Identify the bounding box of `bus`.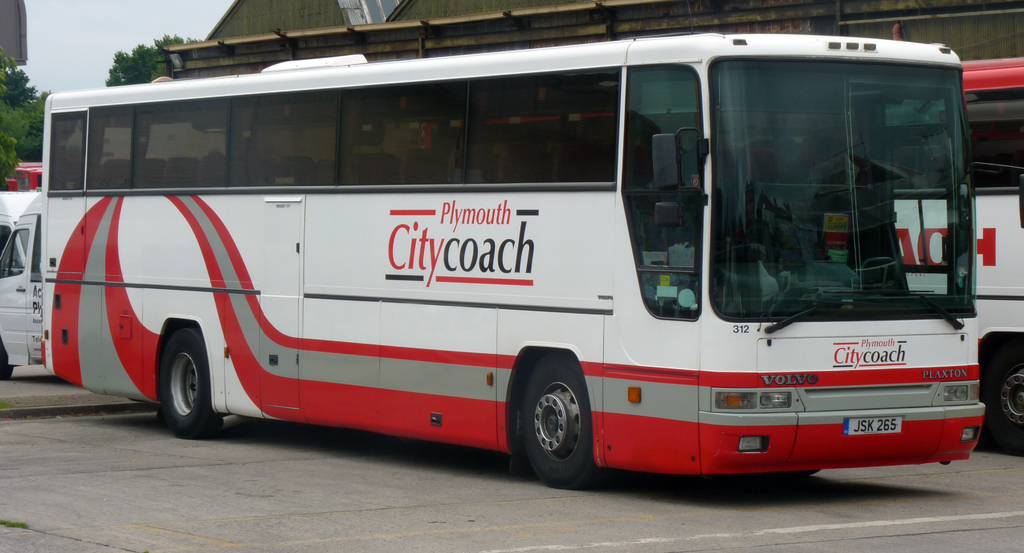
detection(39, 28, 989, 485).
